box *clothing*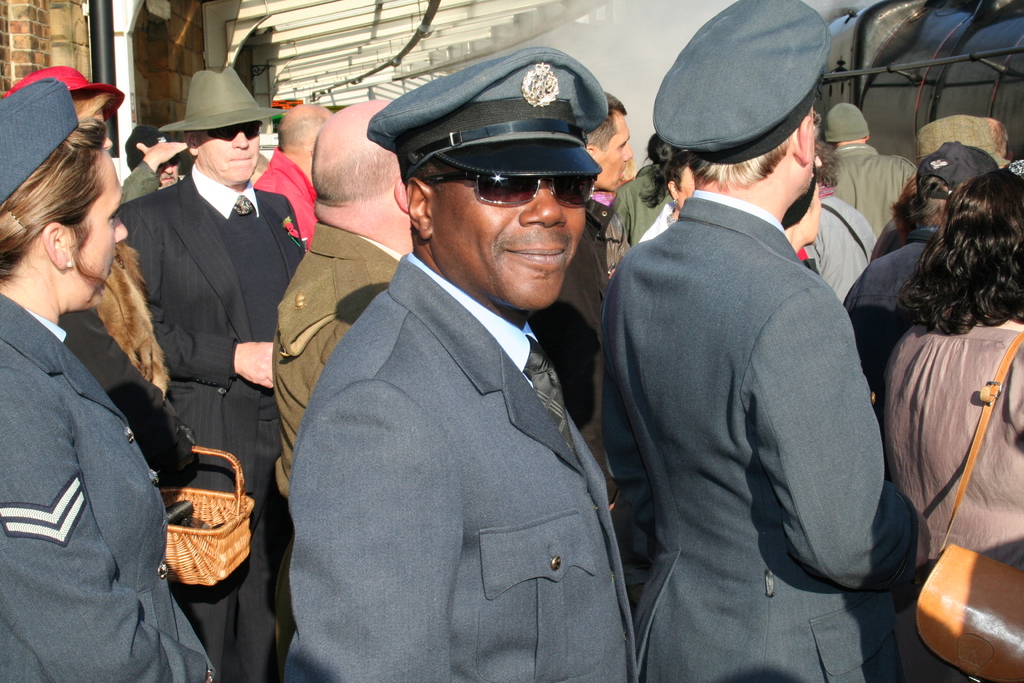
[124, 169, 302, 682]
